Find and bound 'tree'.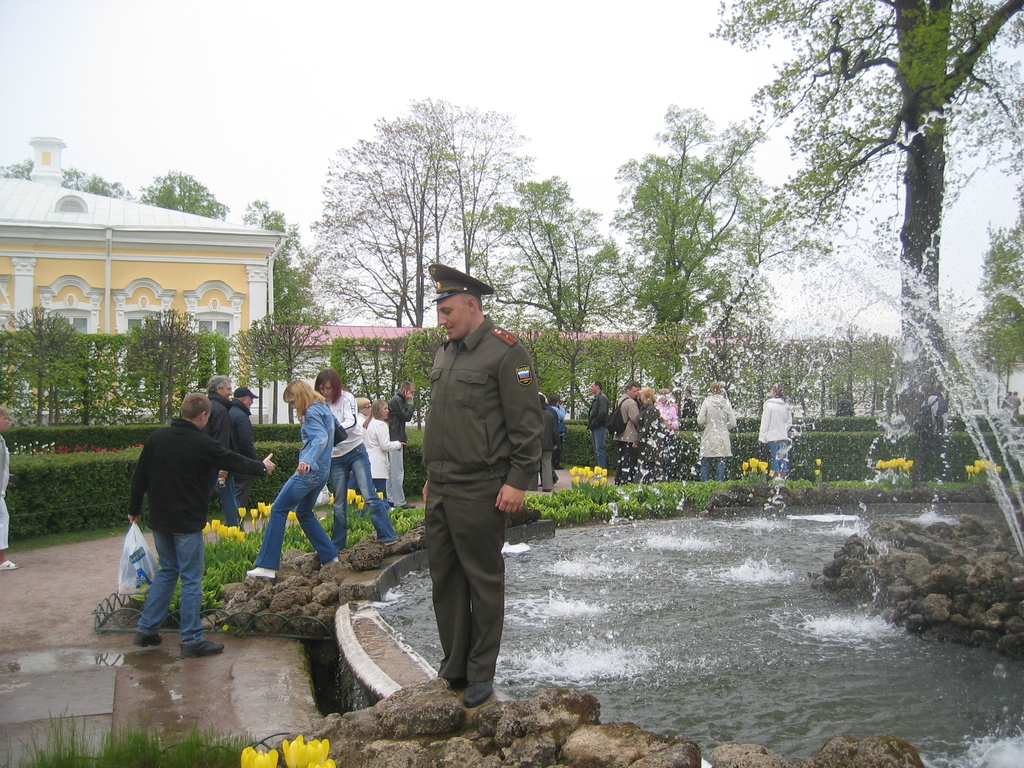
Bound: 874/330/900/425.
